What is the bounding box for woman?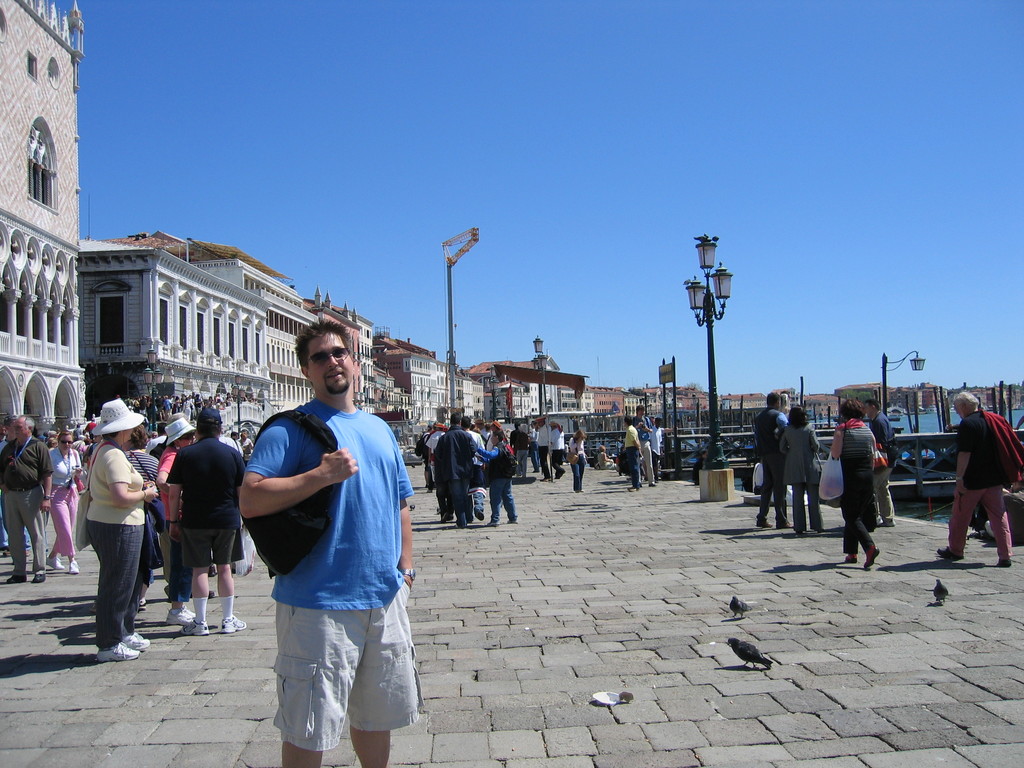
select_region(81, 396, 151, 666).
